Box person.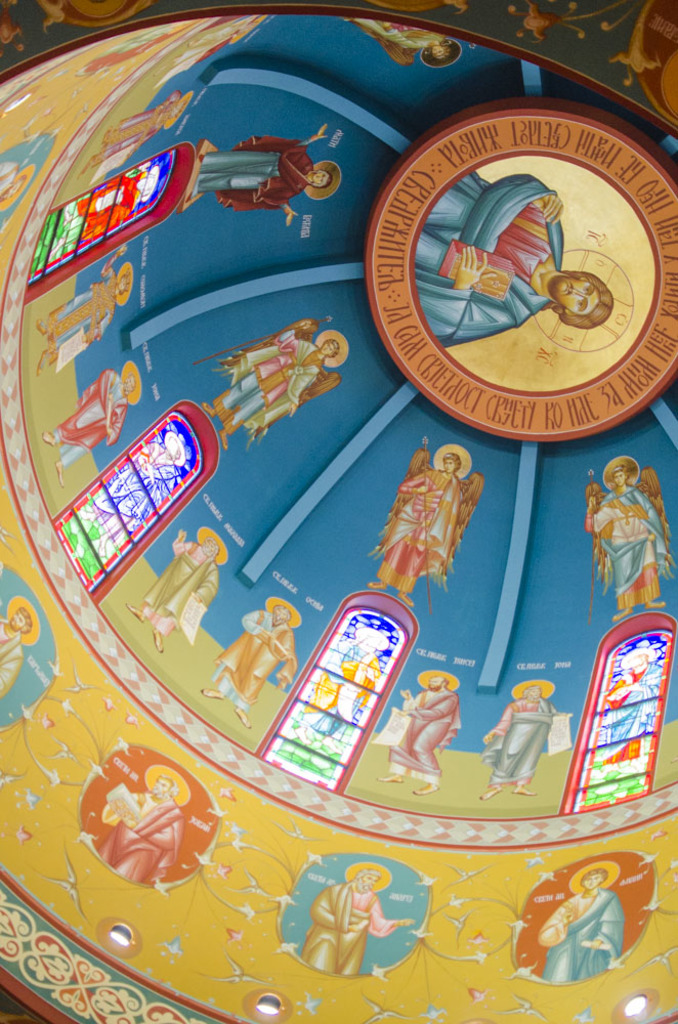
0,588,44,705.
